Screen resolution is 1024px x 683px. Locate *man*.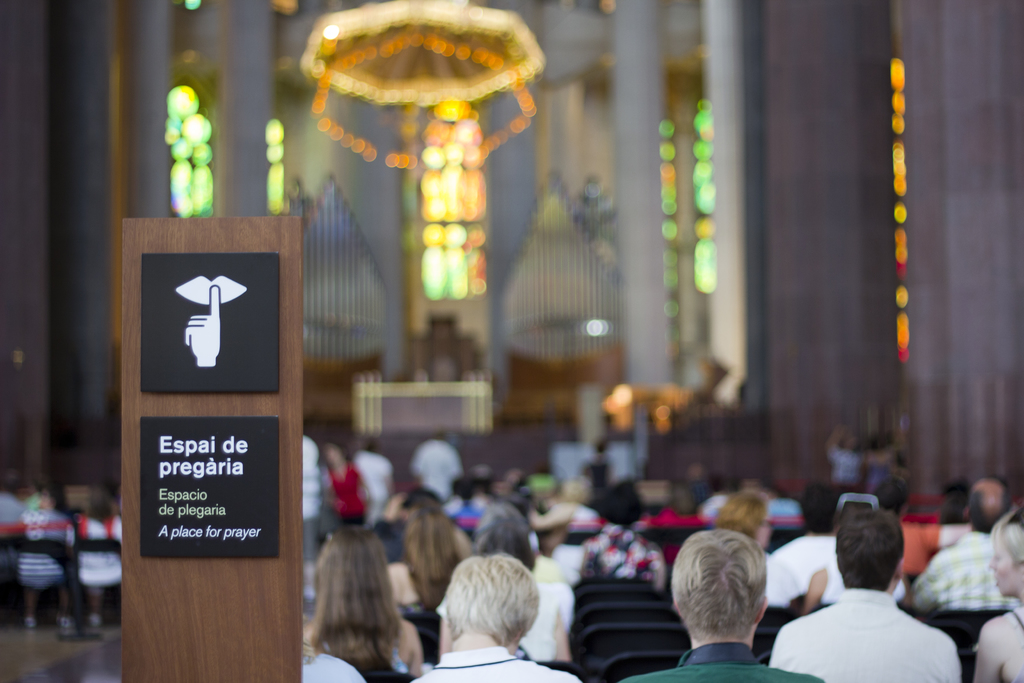
299, 436, 320, 611.
